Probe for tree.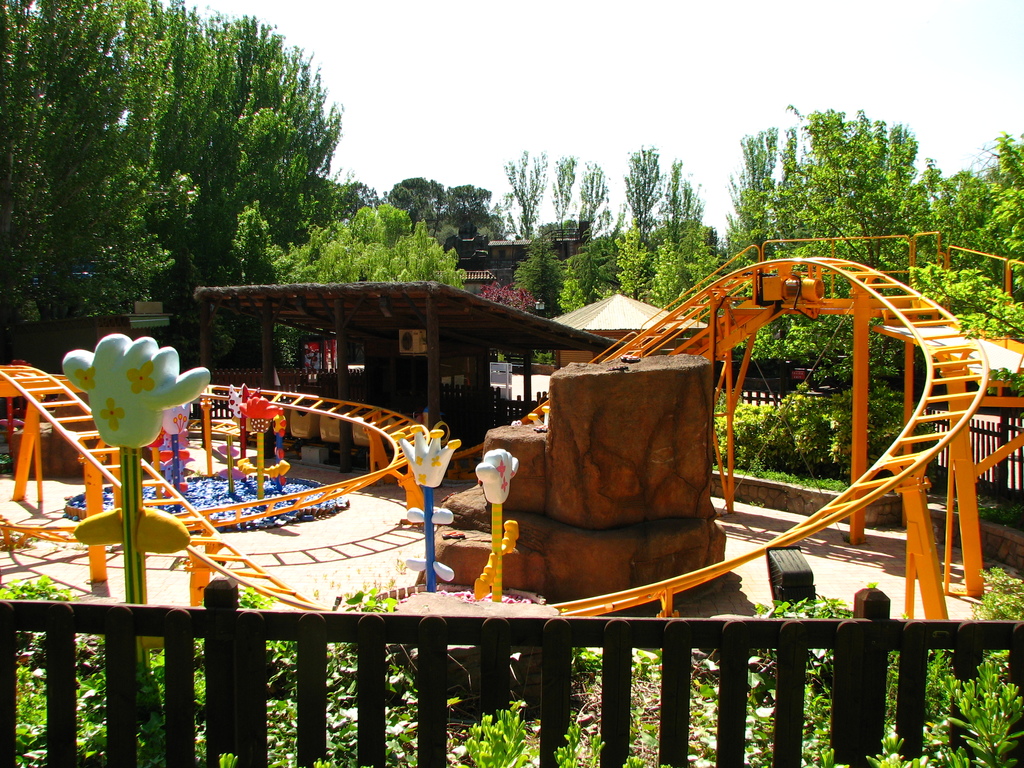
Probe result: <region>482, 281, 536, 318</region>.
